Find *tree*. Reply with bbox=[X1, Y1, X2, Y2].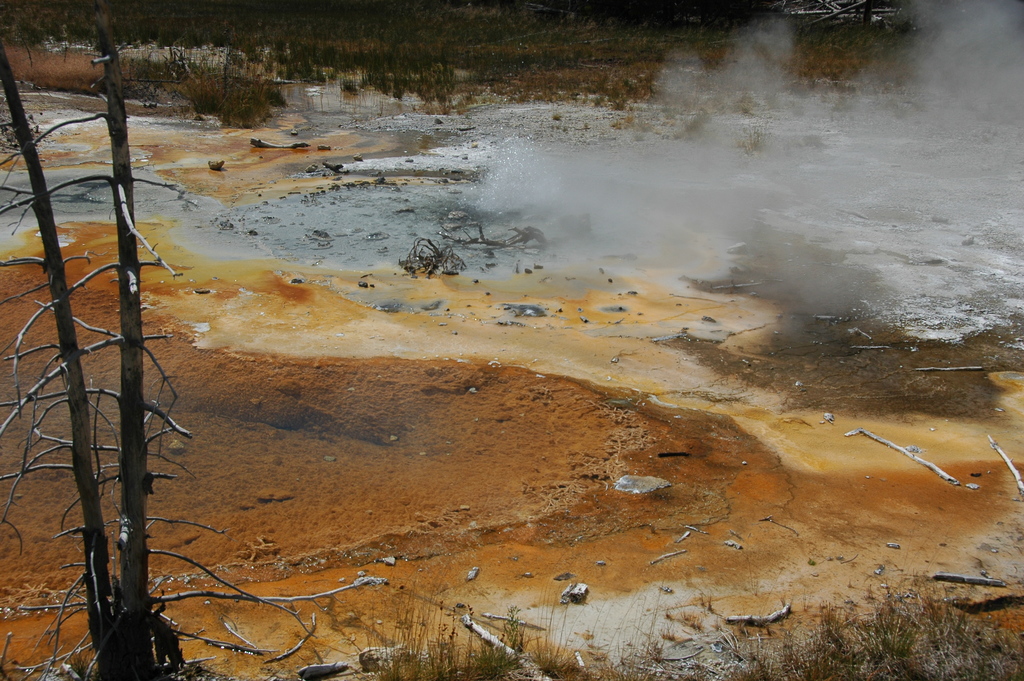
bbox=[0, 3, 375, 680].
